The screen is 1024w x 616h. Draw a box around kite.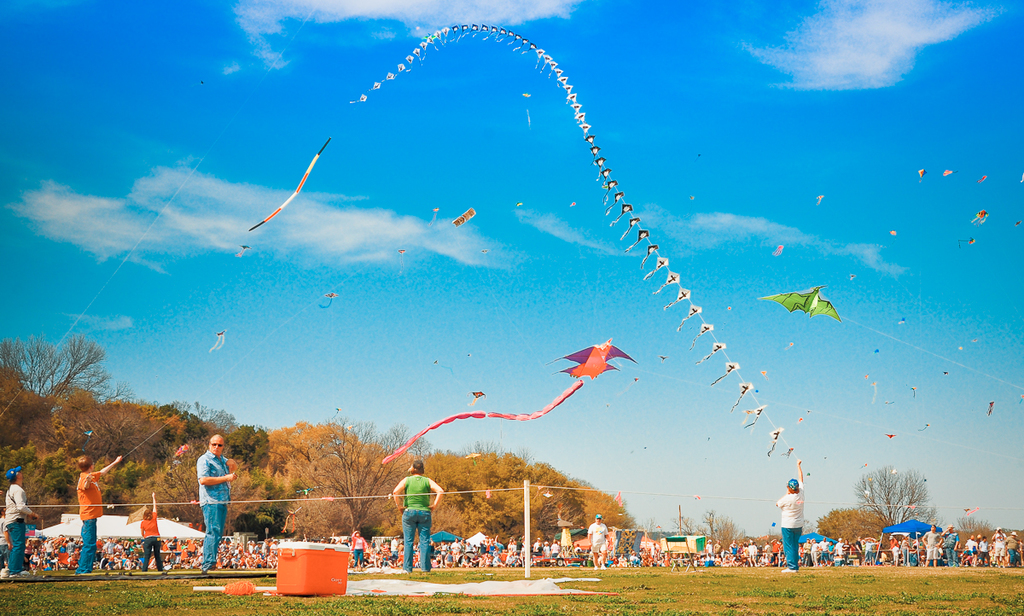
{"left": 620, "top": 214, "right": 641, "bottom": 243}.
